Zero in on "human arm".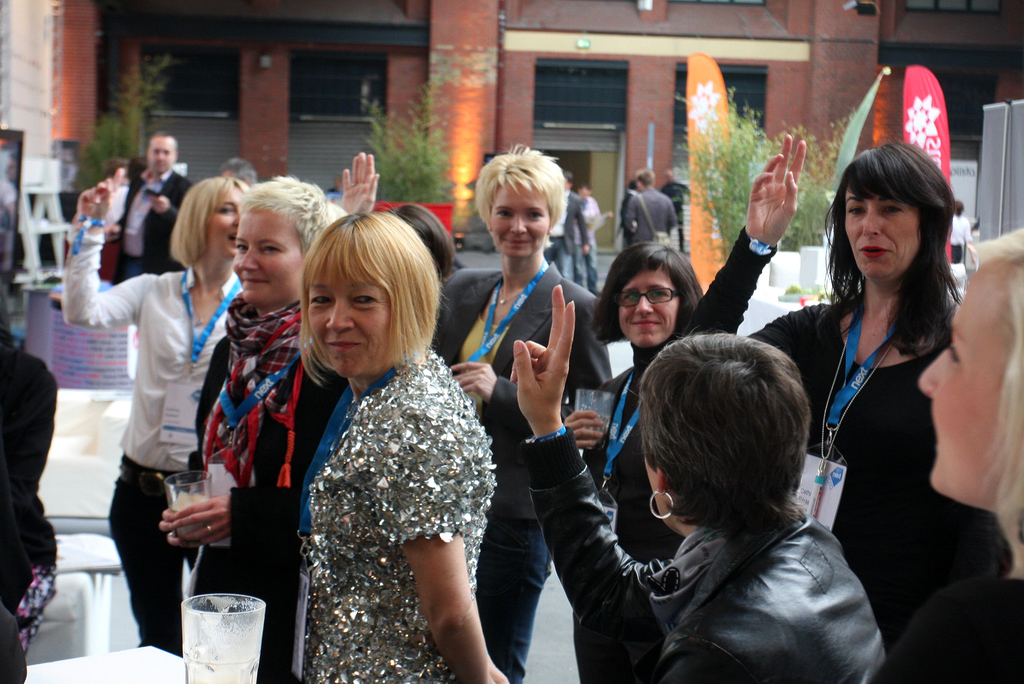
Zeroed in: [327,146,394,226].
